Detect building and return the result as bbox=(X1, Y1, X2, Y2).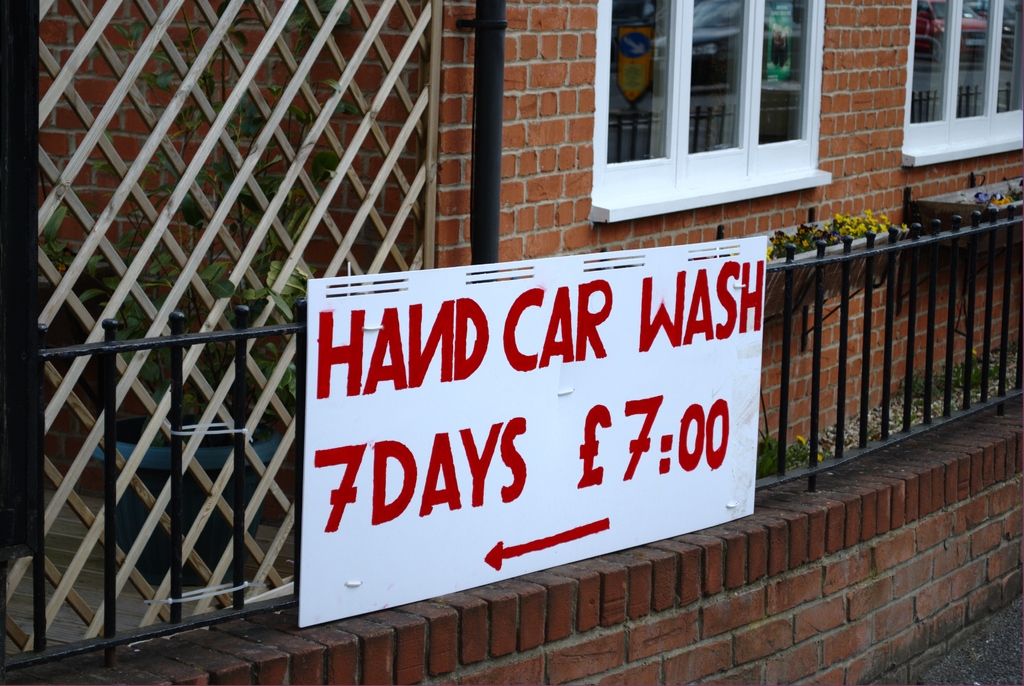
bbox=(0, 0, 1023, 685).
